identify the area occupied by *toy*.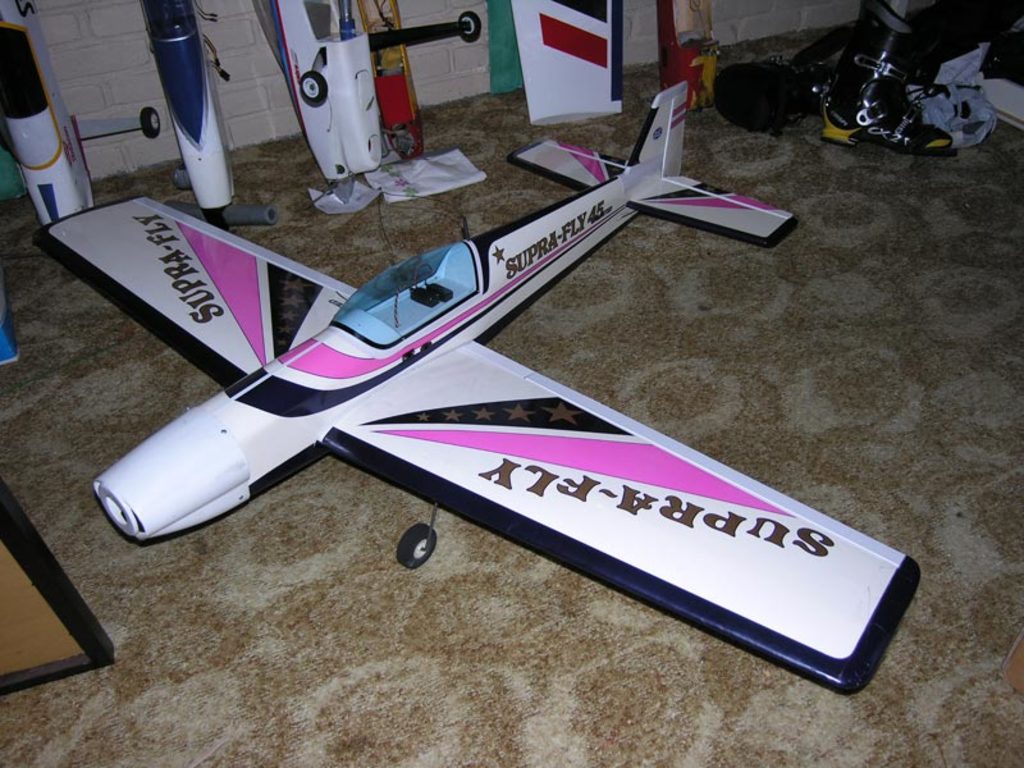
Area: 247:0:485:172.
